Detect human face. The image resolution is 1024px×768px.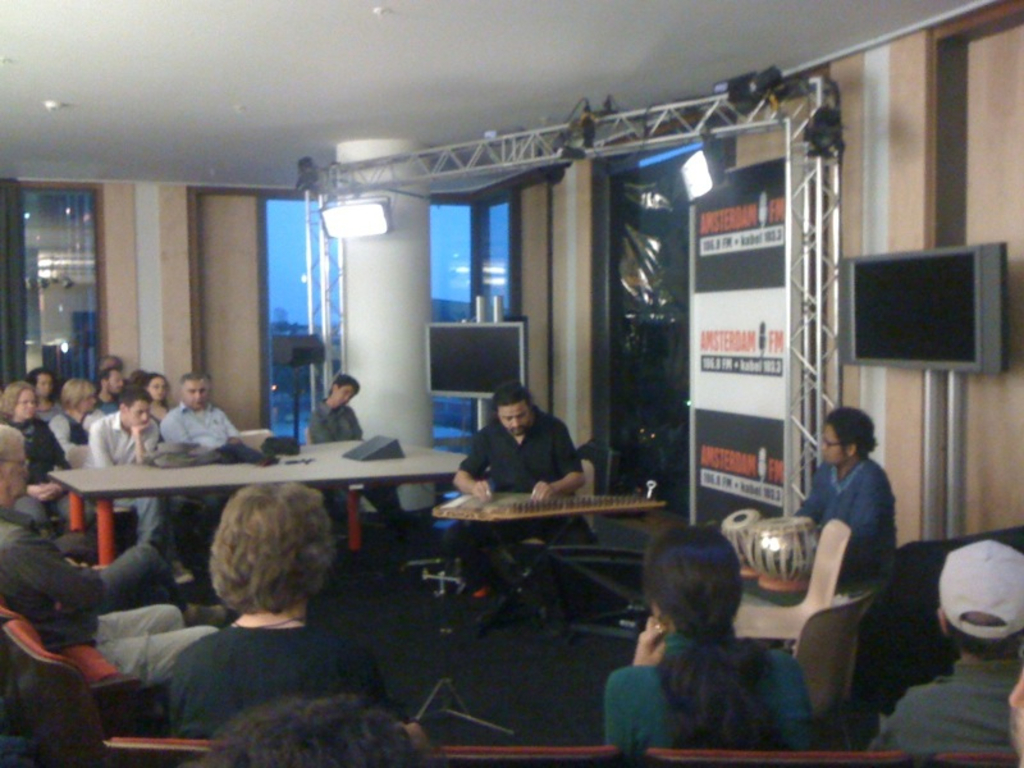
[124,401,148,428].
